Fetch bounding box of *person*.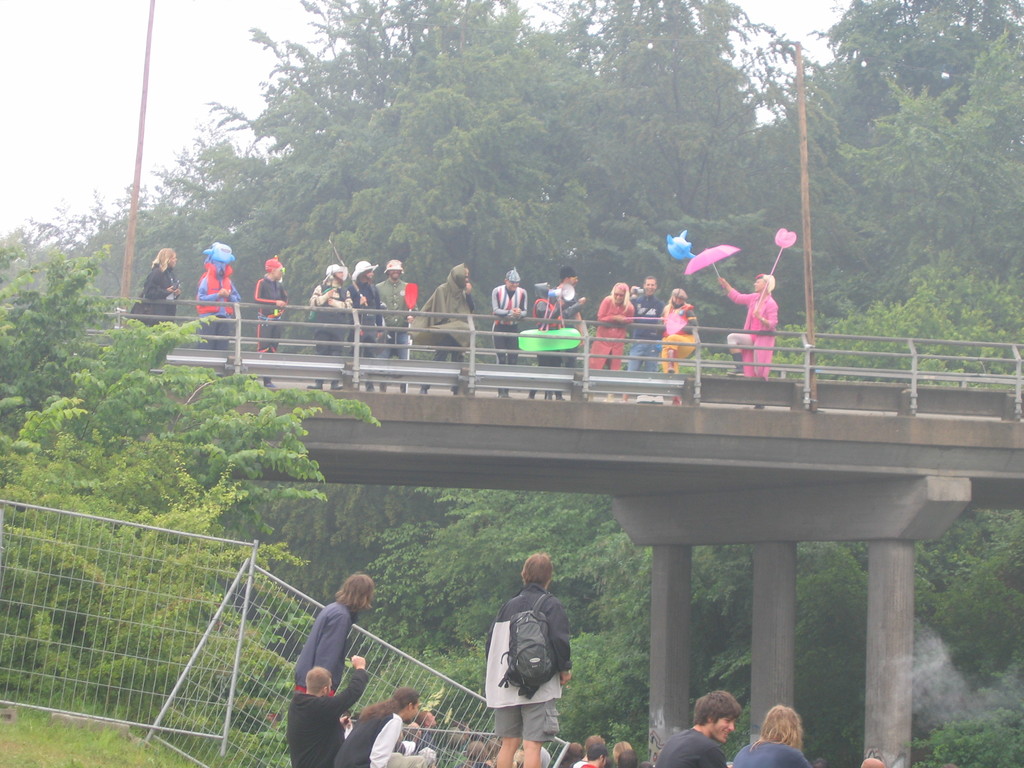
Bbox: Rect(628, 286, 653, 378).
